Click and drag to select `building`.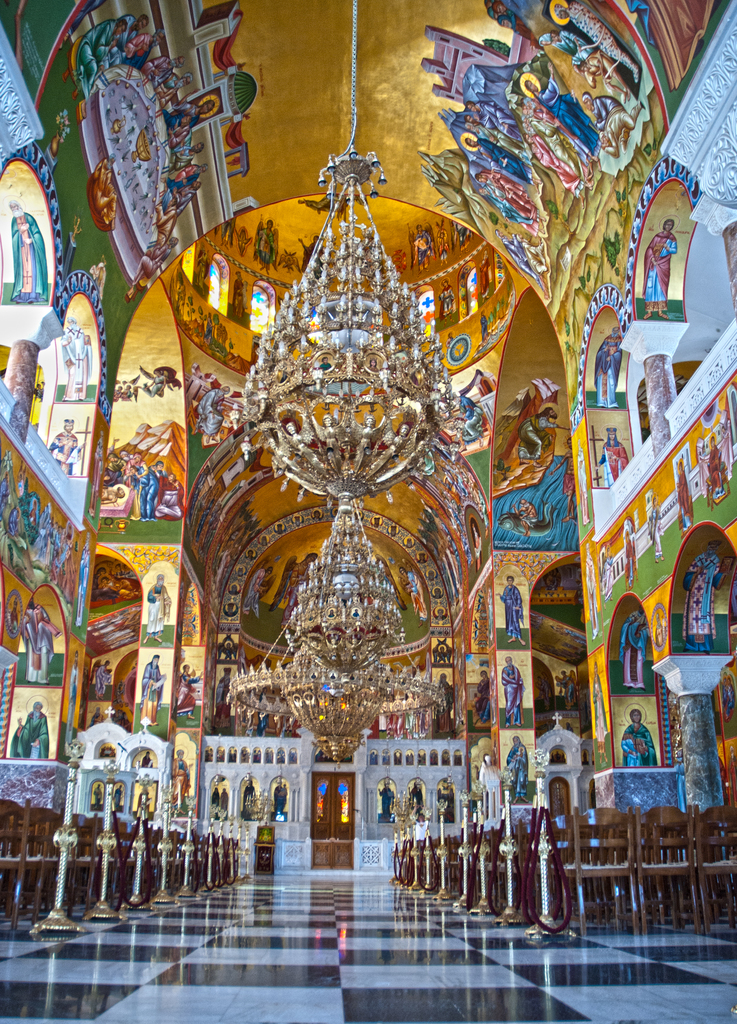
Selection: x1=0, y1=4, x2=736, y2=1023.
